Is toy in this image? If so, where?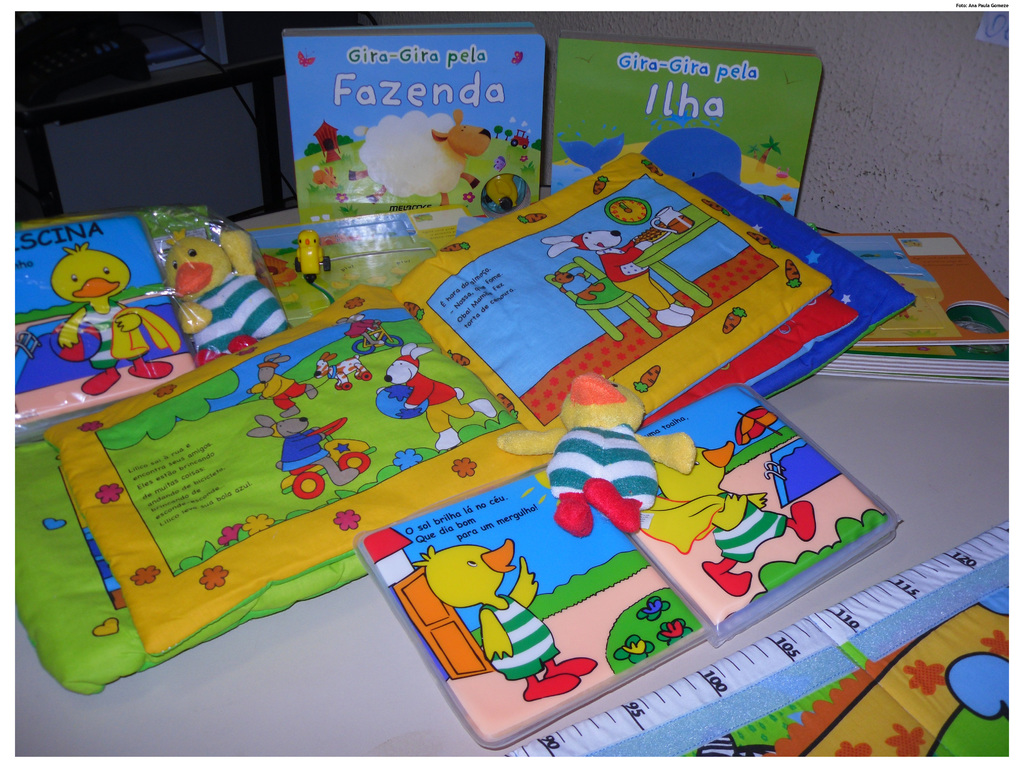
Yes, at bbox(511, 128, 530, 150).
